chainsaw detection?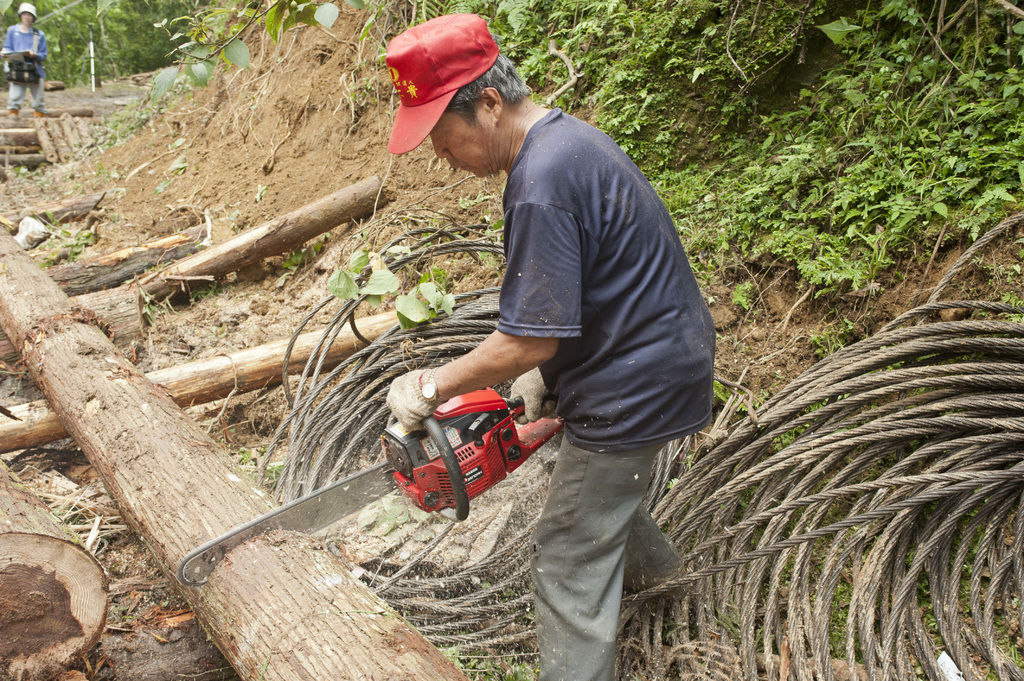
(left=175, top=381, right=563, bottom=589)
